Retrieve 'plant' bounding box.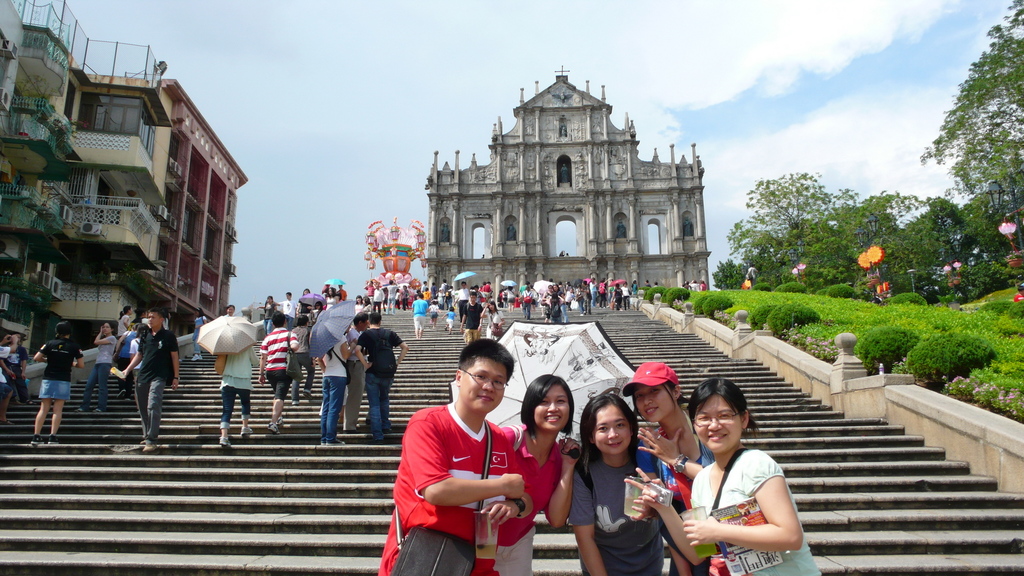
Bounding box: rect(692, 291, 737, 319).
